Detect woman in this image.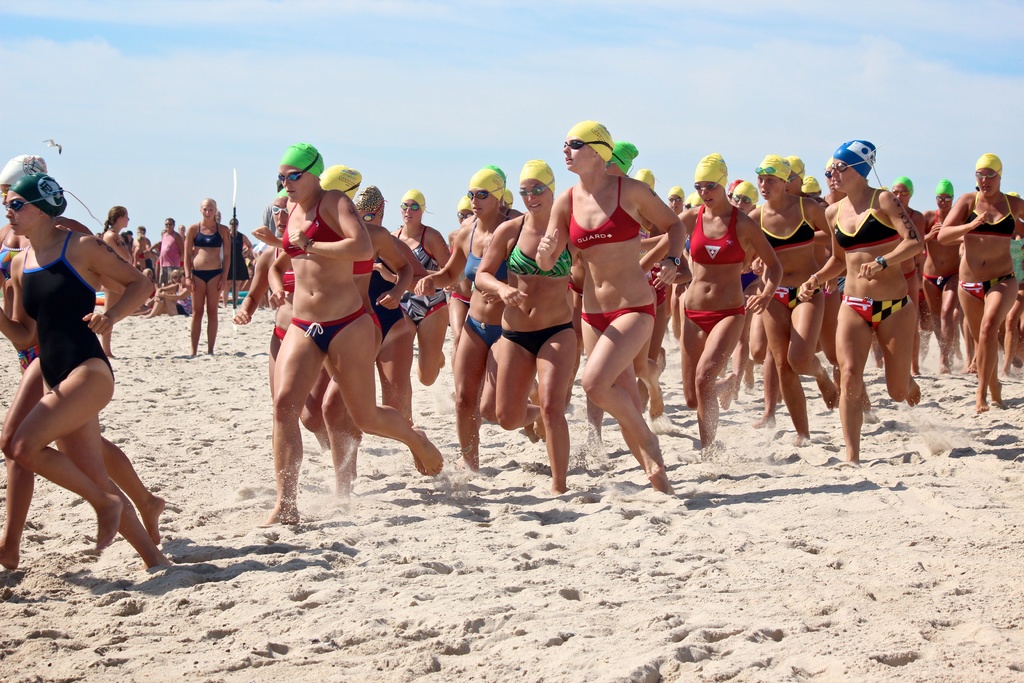
Detection: 715, 180, 760, 409.
